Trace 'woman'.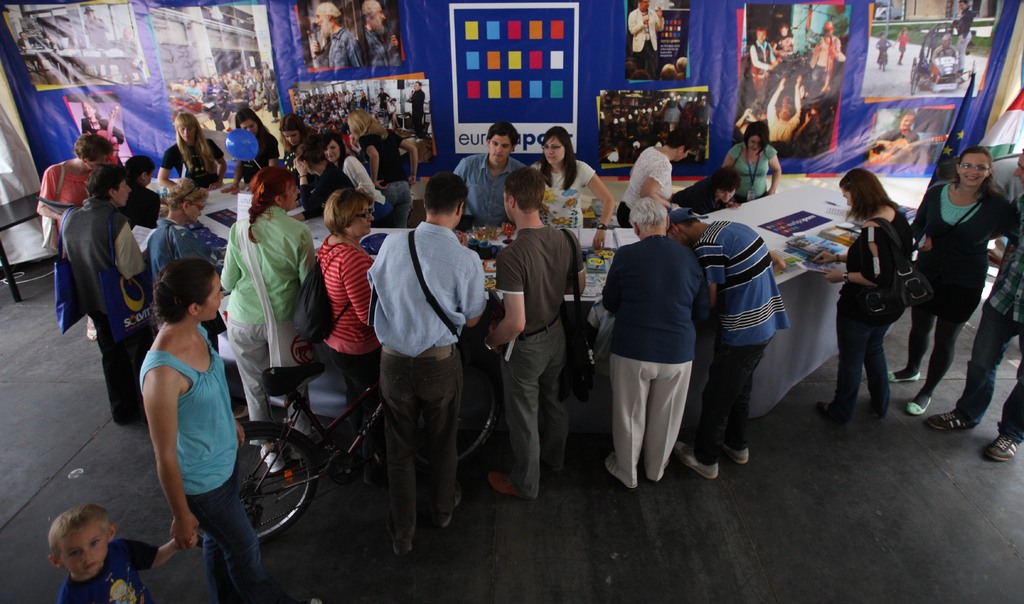
Traced to [157, 106, 229, 186].
